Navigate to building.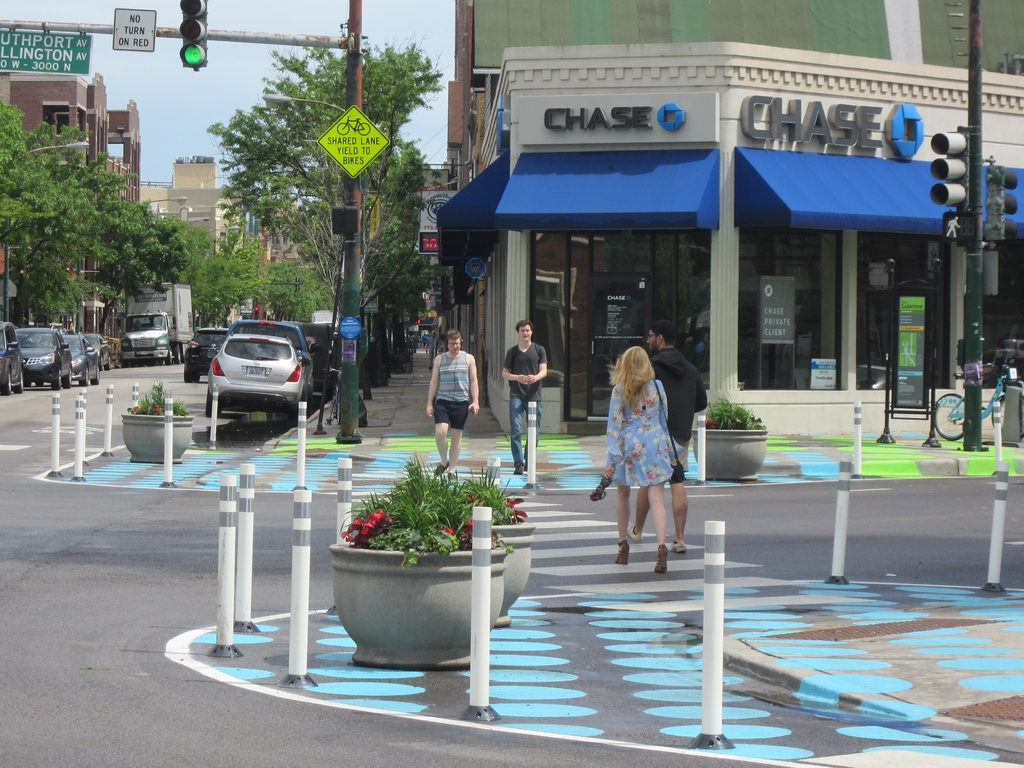
Navigation target: select_region(451, 1, 1023, 446).
